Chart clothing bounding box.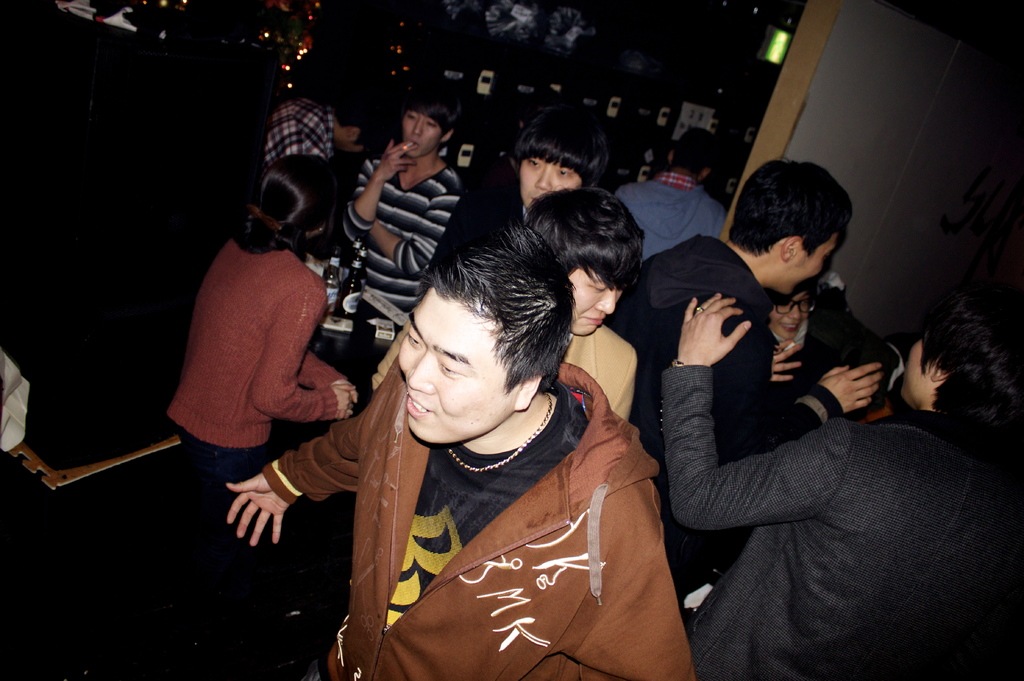
Charted: (x1=241, y1=342, x2=703, y2=674).
